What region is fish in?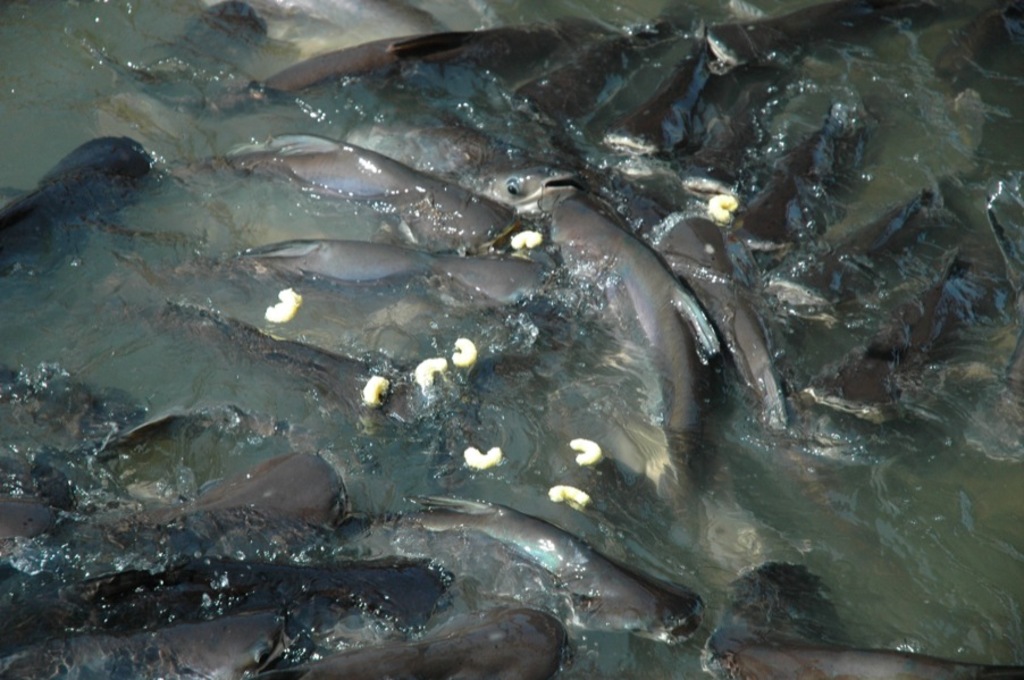
bbox=(143, 236, 546, 356).
